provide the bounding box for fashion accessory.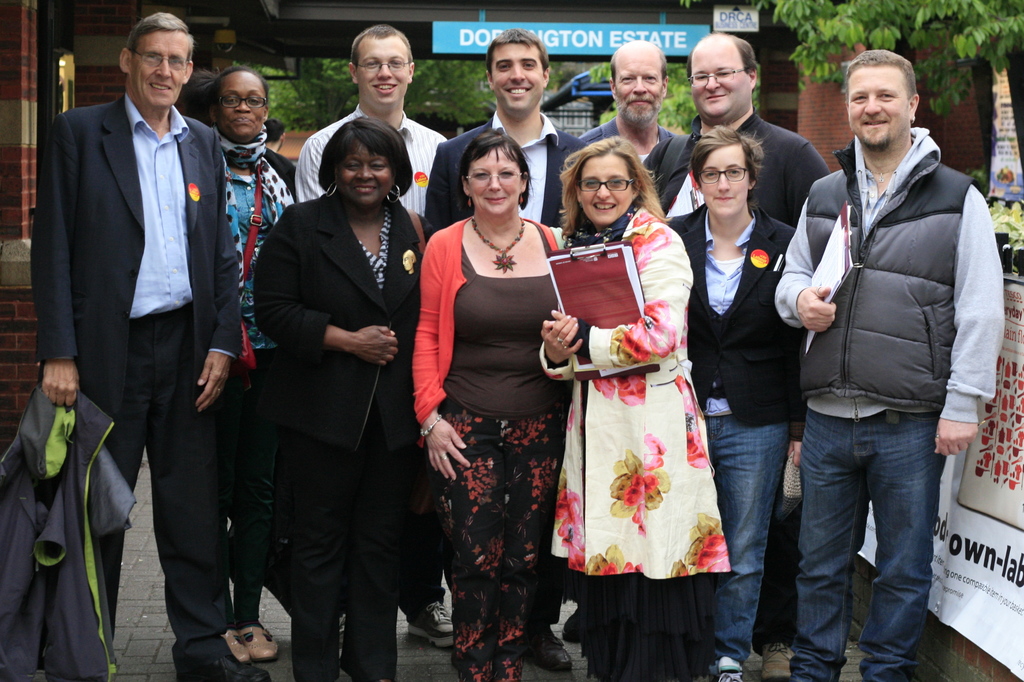
box(568, 204, 635, 247).
